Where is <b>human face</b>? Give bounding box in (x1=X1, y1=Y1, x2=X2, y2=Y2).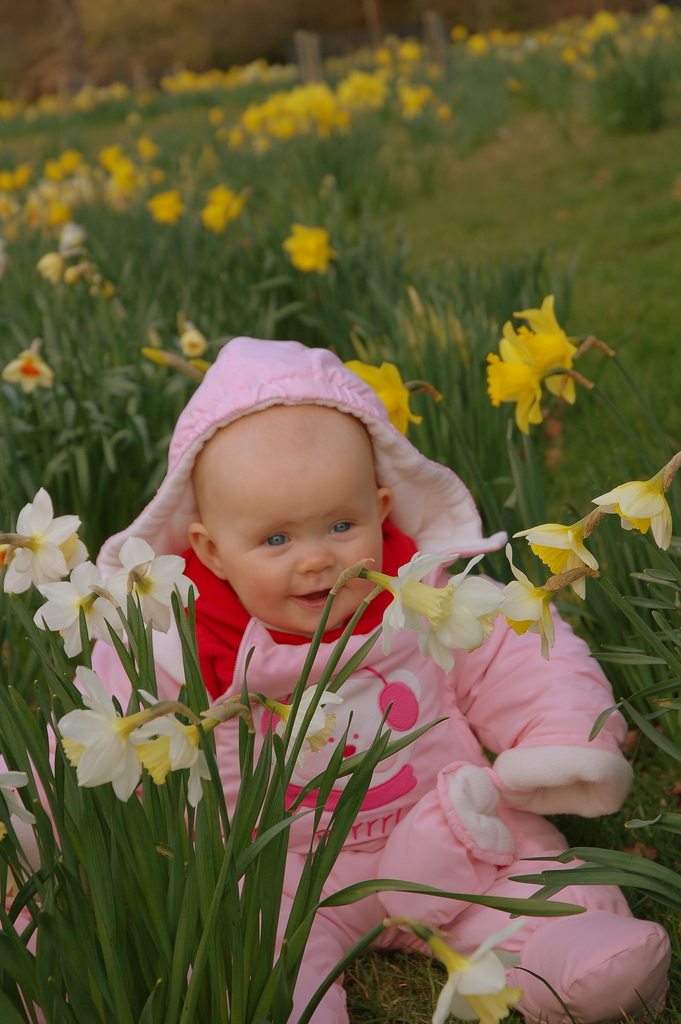
(x1=211, y1=444, x2=380, y2=634).
